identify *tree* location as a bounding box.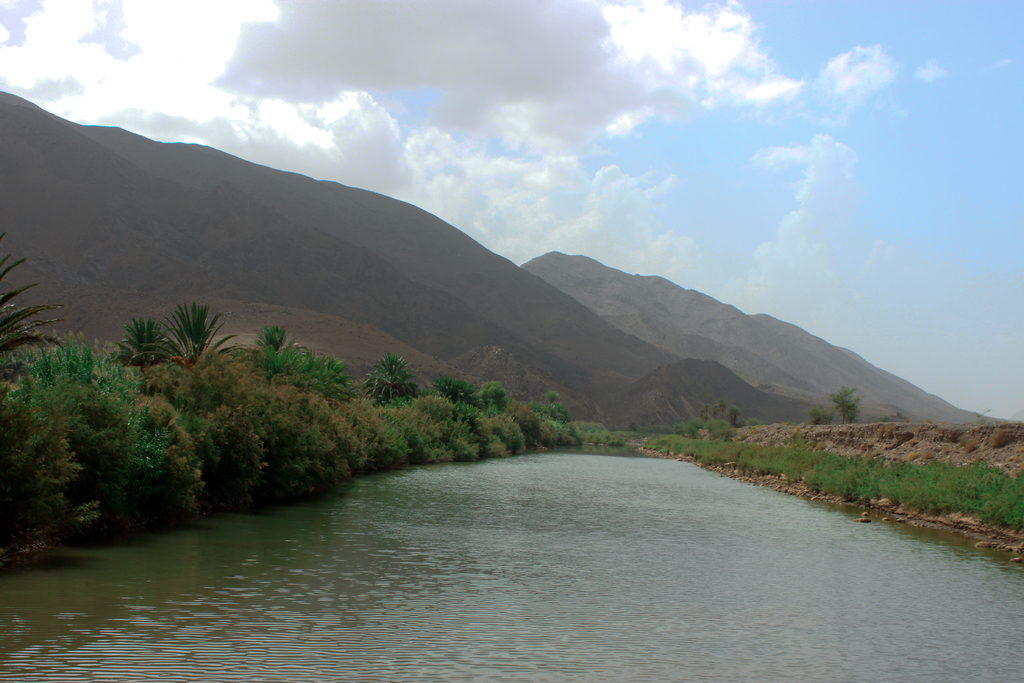
box(529, 398, 546, 410).
